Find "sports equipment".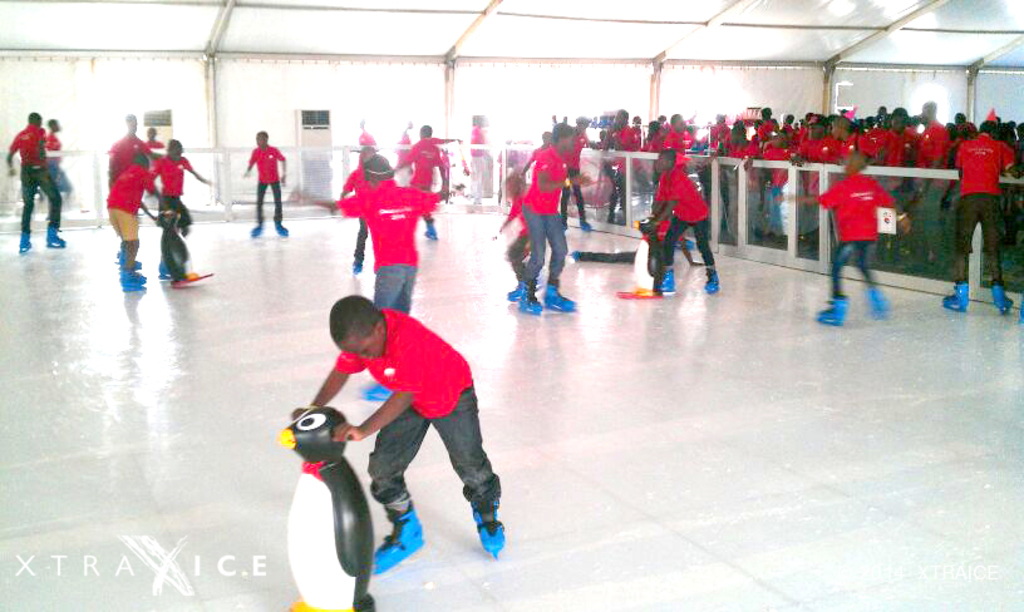
[x1=350, y1=258, x2=364, y2=275].
